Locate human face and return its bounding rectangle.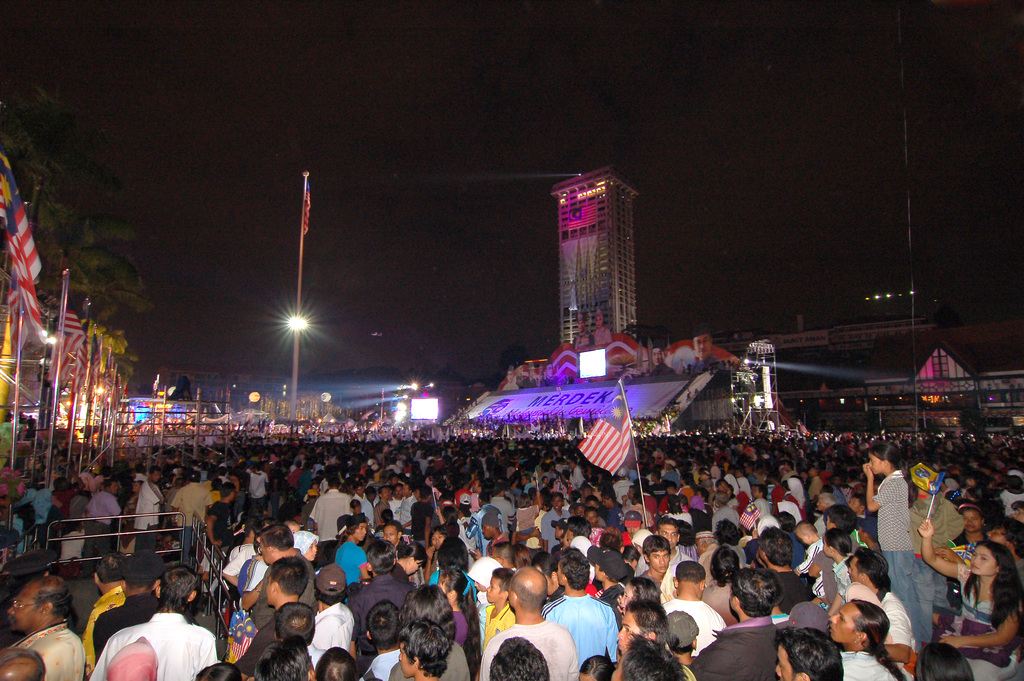
(356, 486, 364, 495).
